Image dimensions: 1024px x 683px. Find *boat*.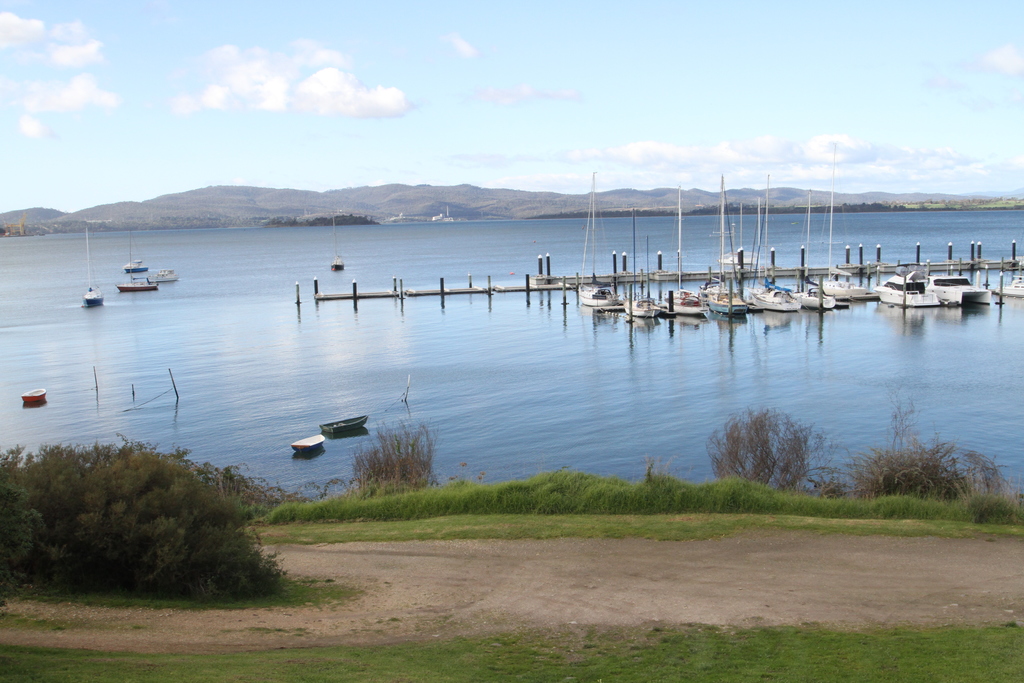
(x1=319, y1=417, x2=366, y2=434).
